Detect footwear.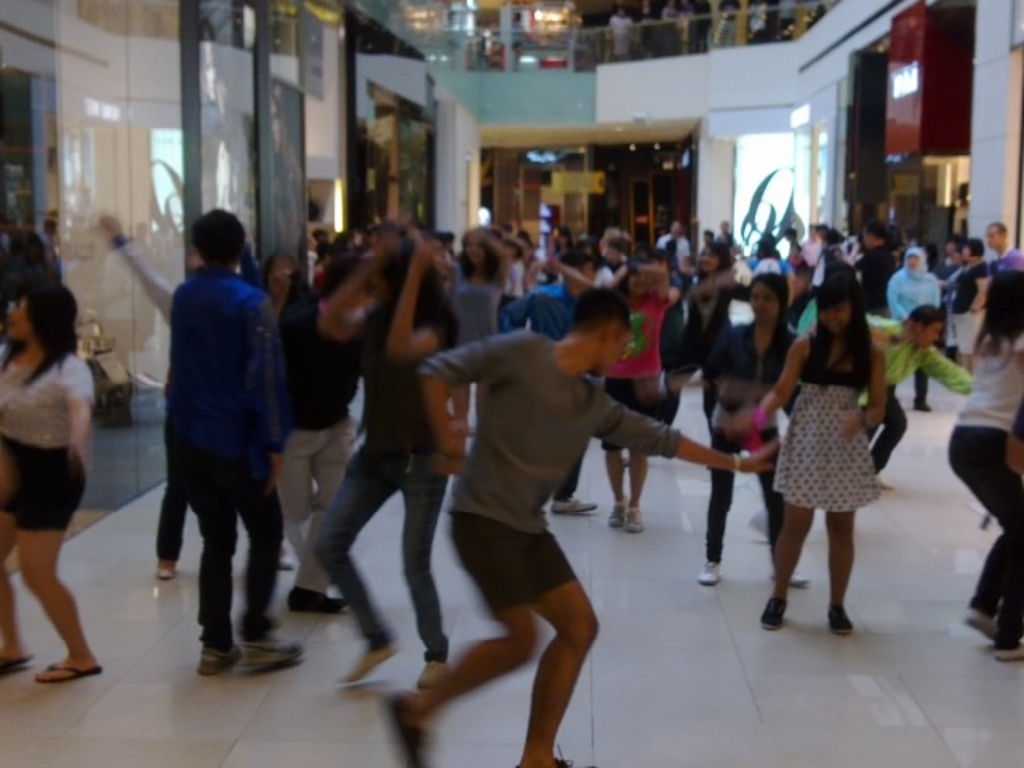
Detected at Rect(517, 760, 570, 766).
